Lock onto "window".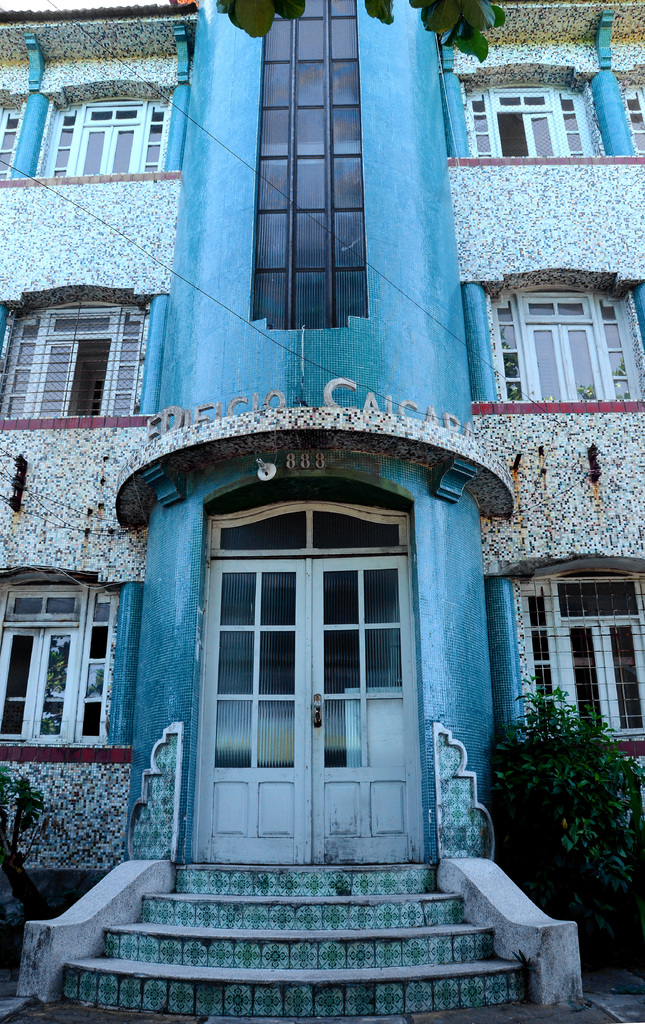
Locked: (x1=489, y1=265, x2=620, y2=405).
